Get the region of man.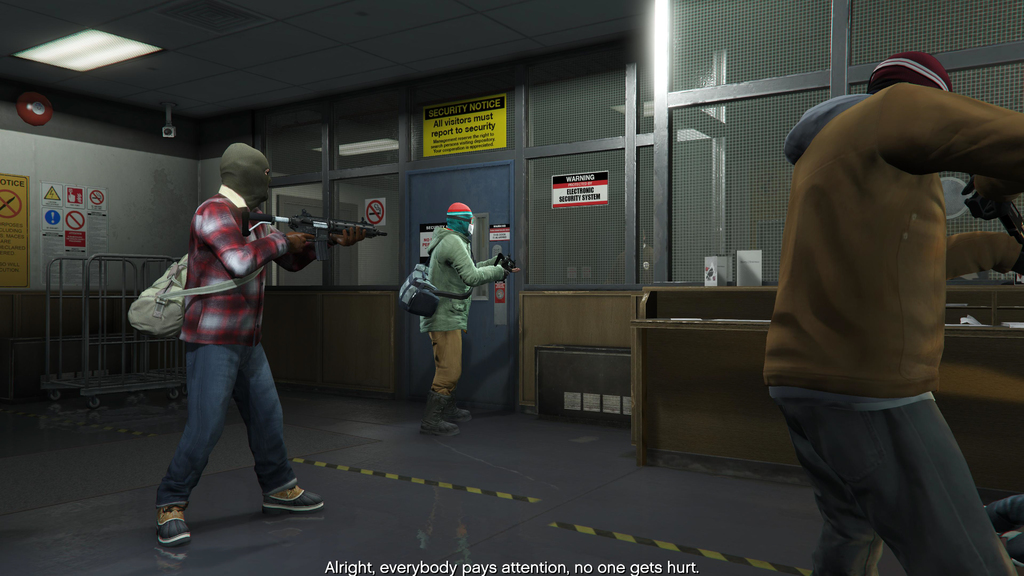
locate(420, 203, 517, 434).
